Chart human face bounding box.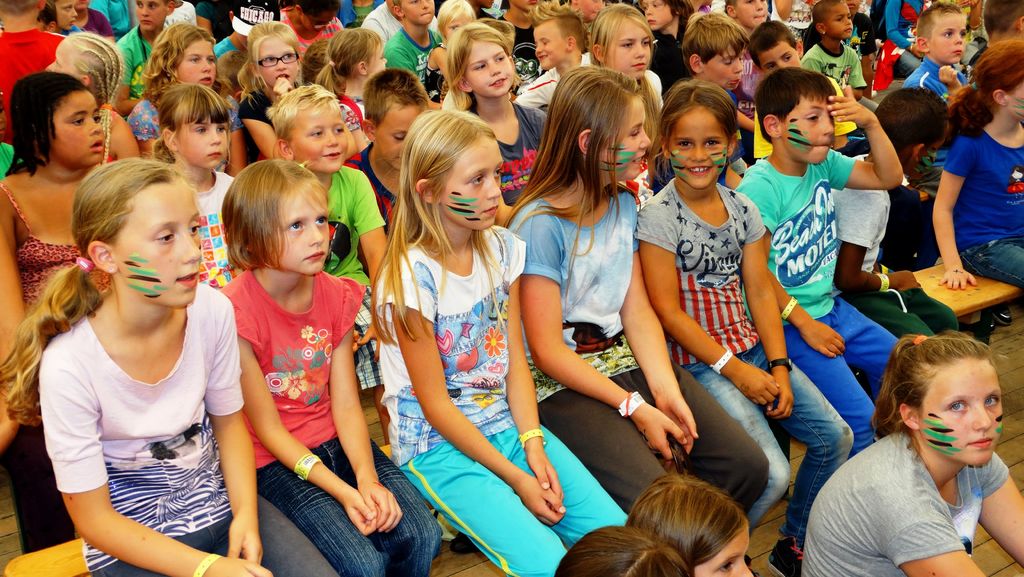
Charted: crop(602, 12, 656, 81).
